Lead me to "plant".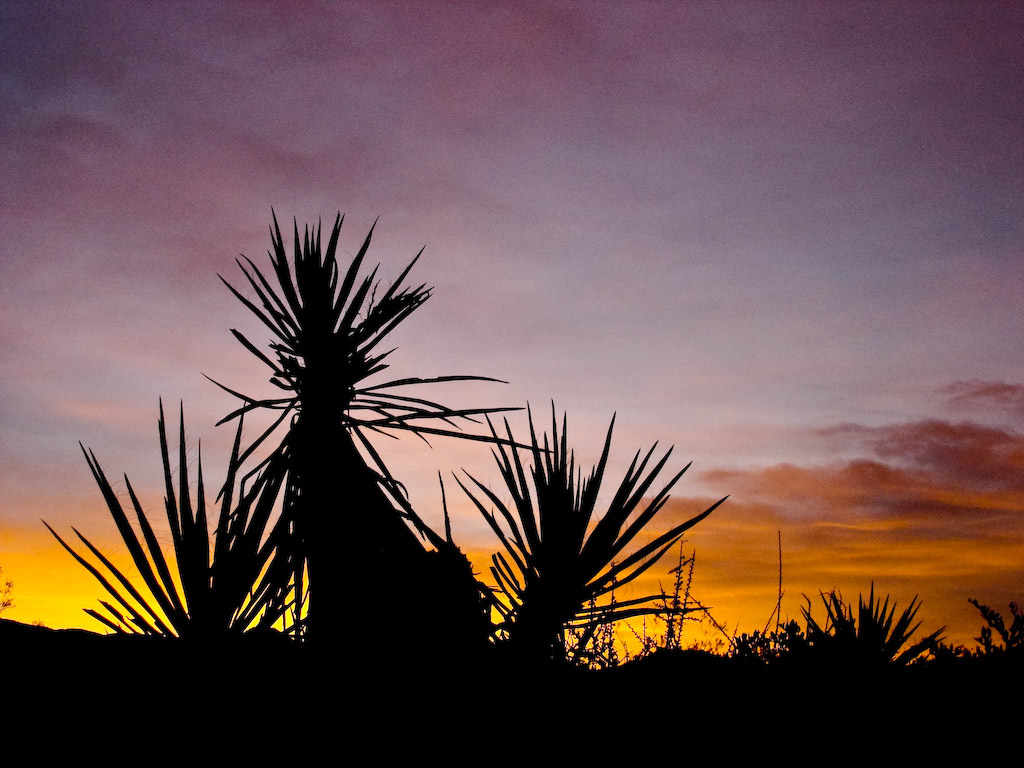
Lead to box(728, 614, 810, 669).
